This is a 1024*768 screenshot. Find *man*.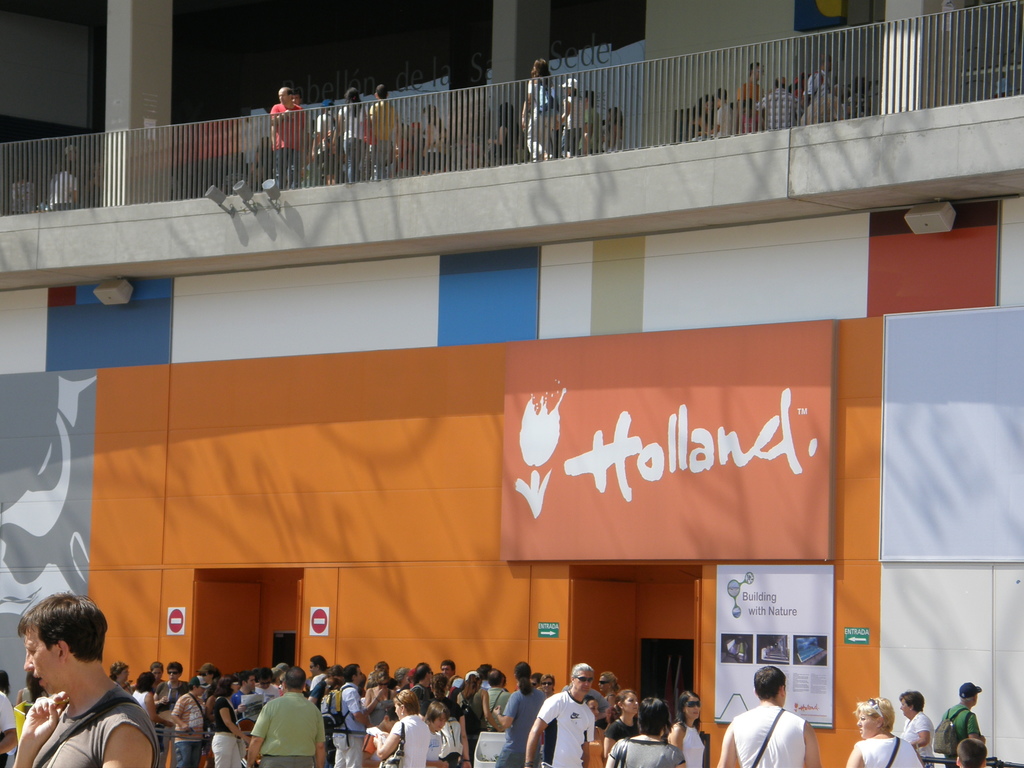
Bounding box: l=247, t=663, r=328, b=767.
